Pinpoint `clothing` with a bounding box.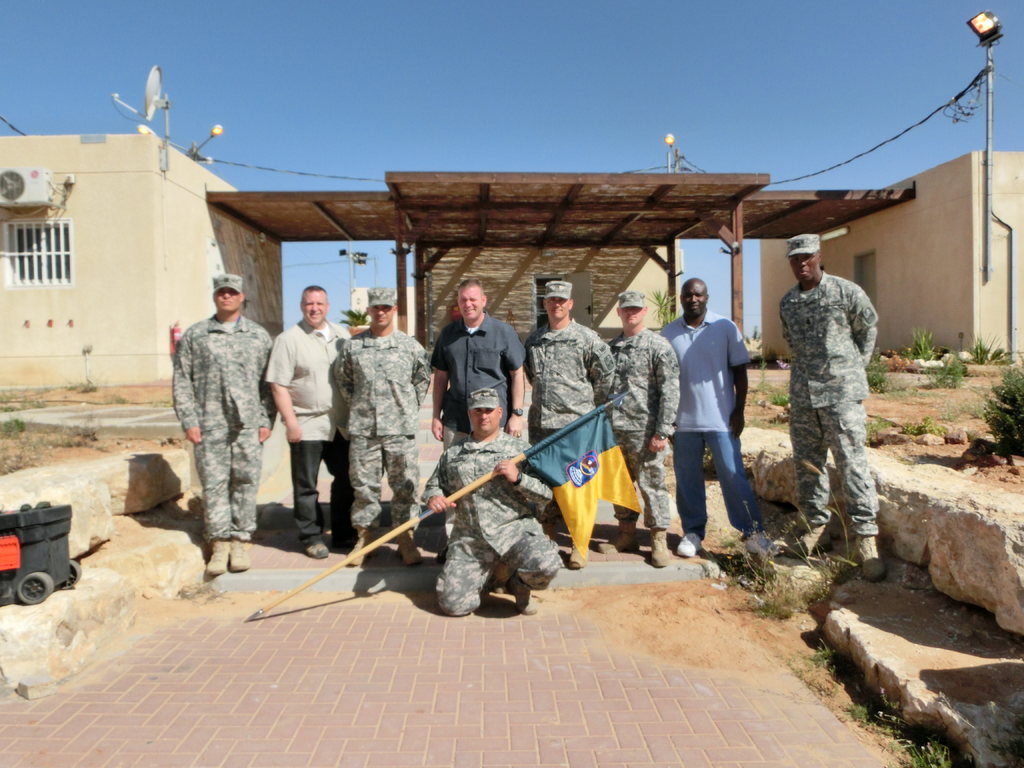
(335, 331, 437, 543).
